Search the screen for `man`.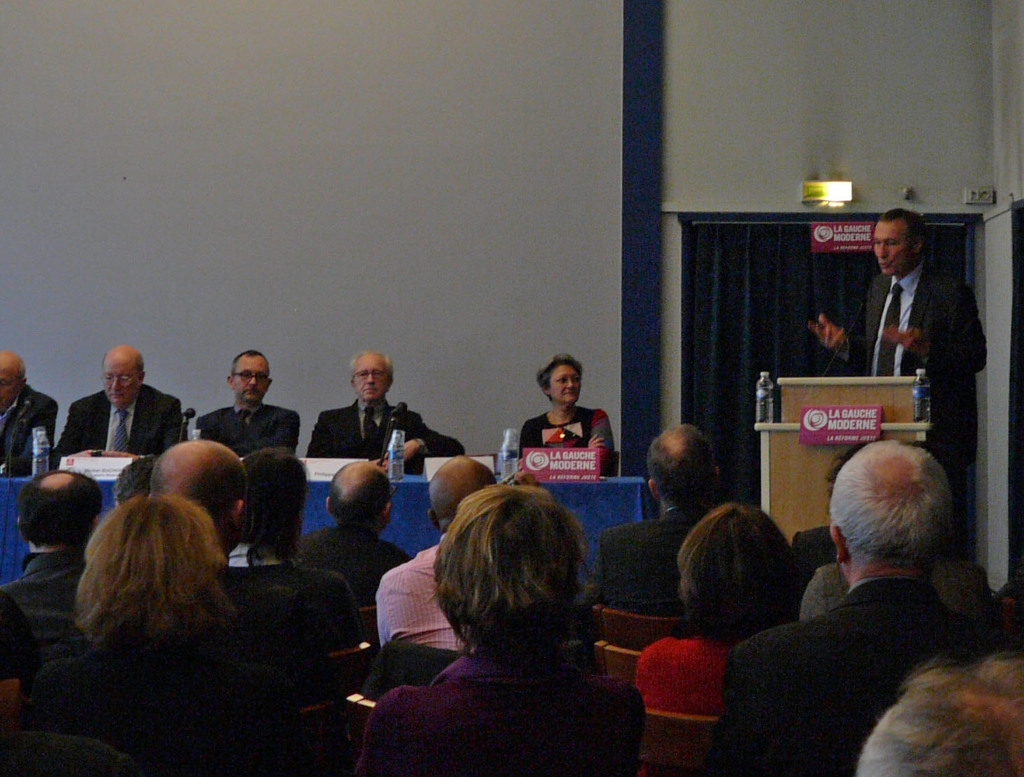
Found at crop(377, 453, 488, 645).
